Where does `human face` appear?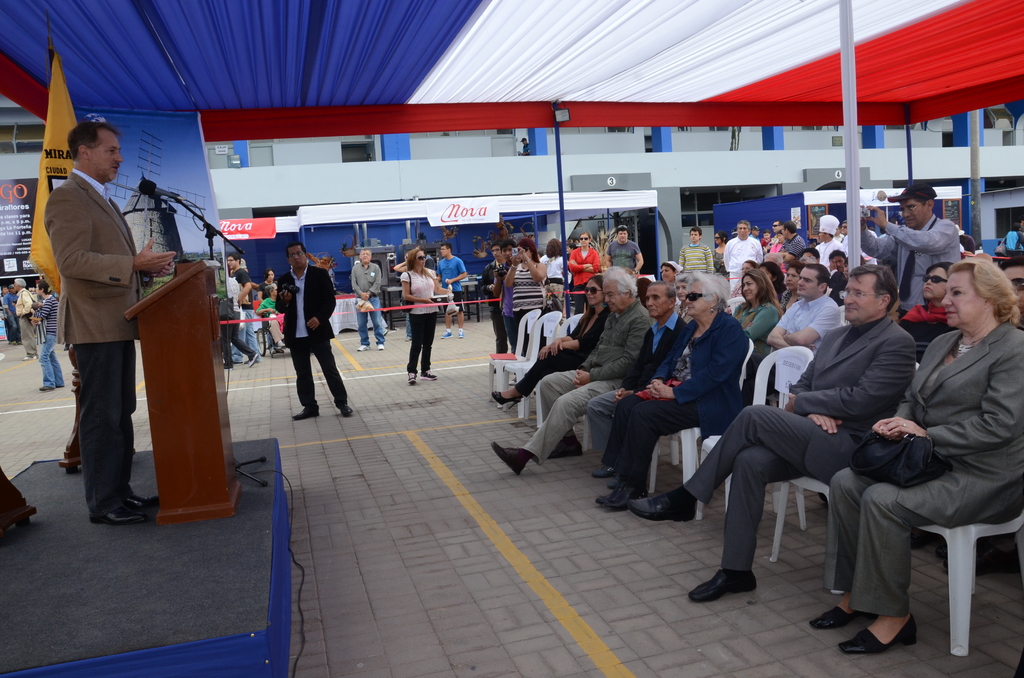
Appears at (774, 229, 782, 243).
